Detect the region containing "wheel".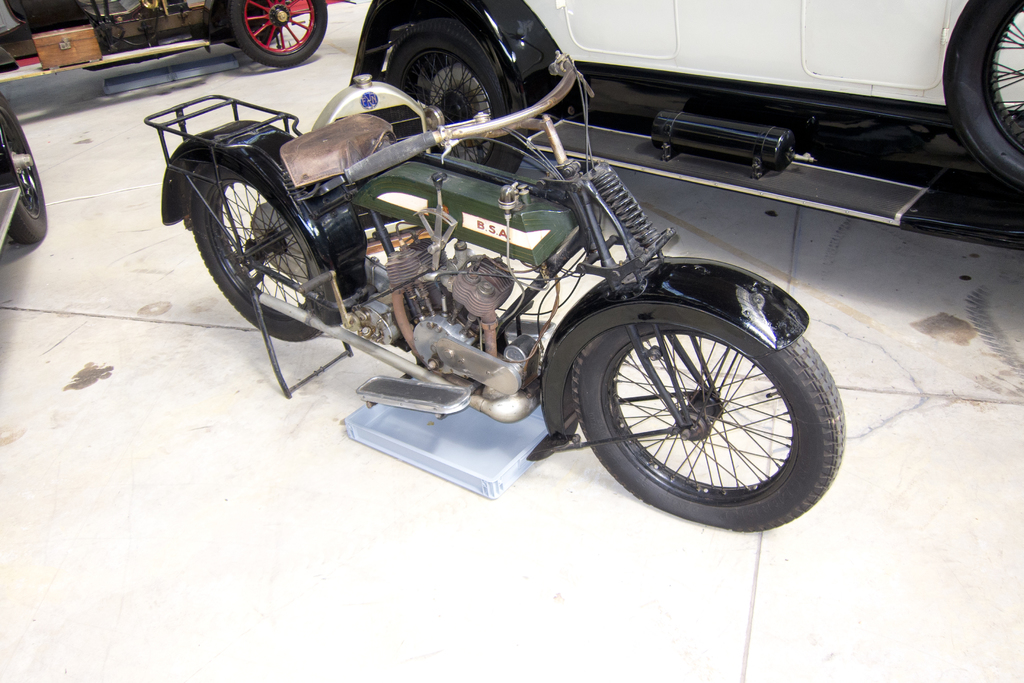
bbox=[175, 148, 356, 342].
